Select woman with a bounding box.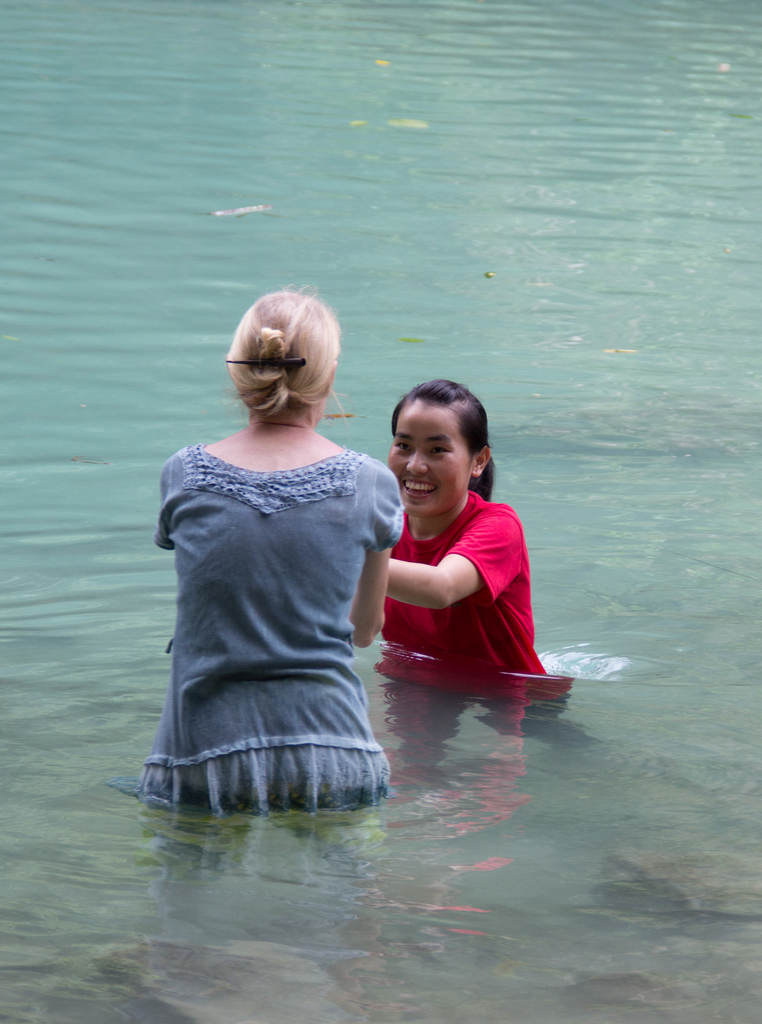
x1=146 y1=283 x2=419 y2=819.
